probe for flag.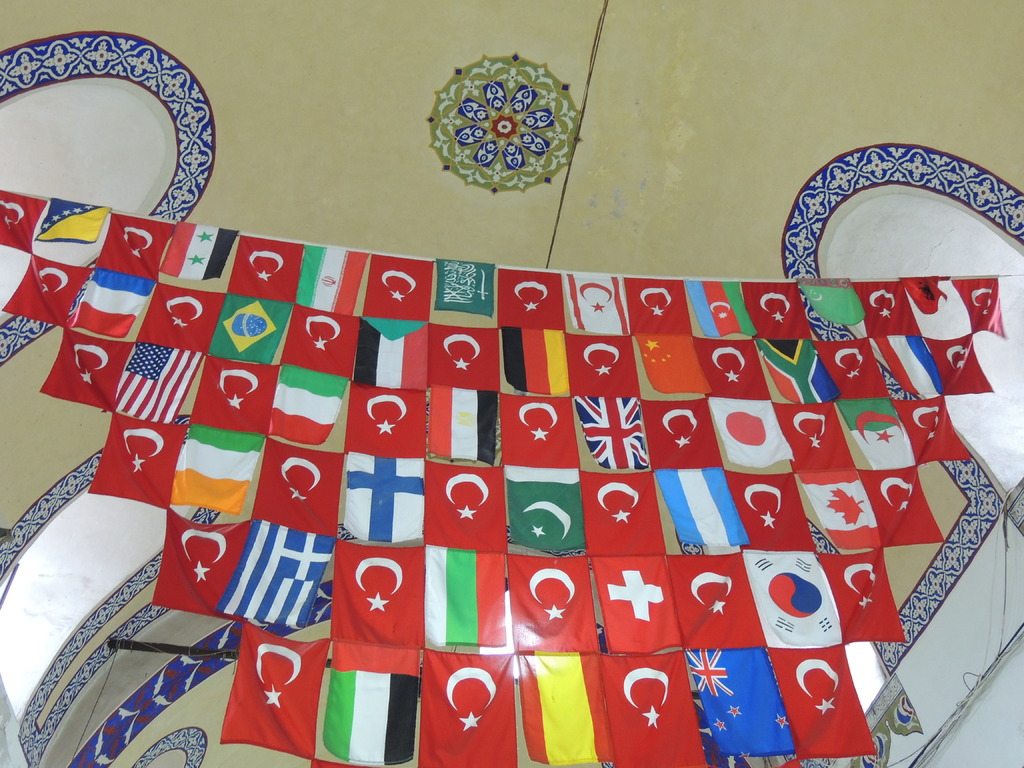
Probe result: box=[33, 191, 110, 245].
